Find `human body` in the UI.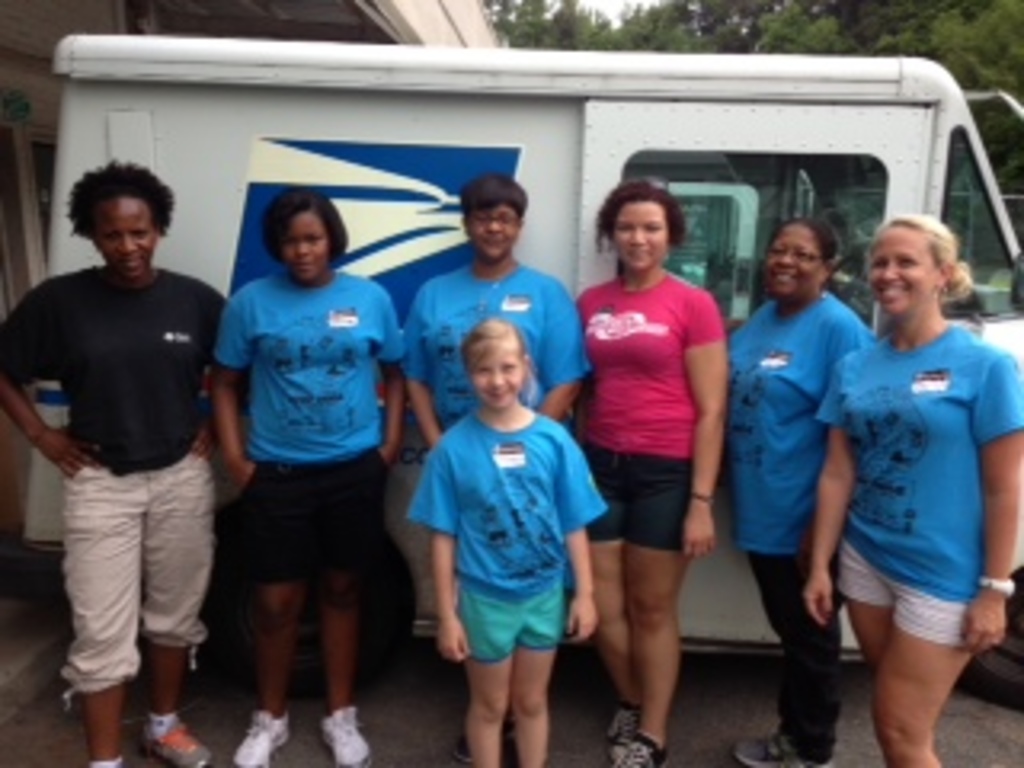
UI element at 800, 173, 998, 767.
